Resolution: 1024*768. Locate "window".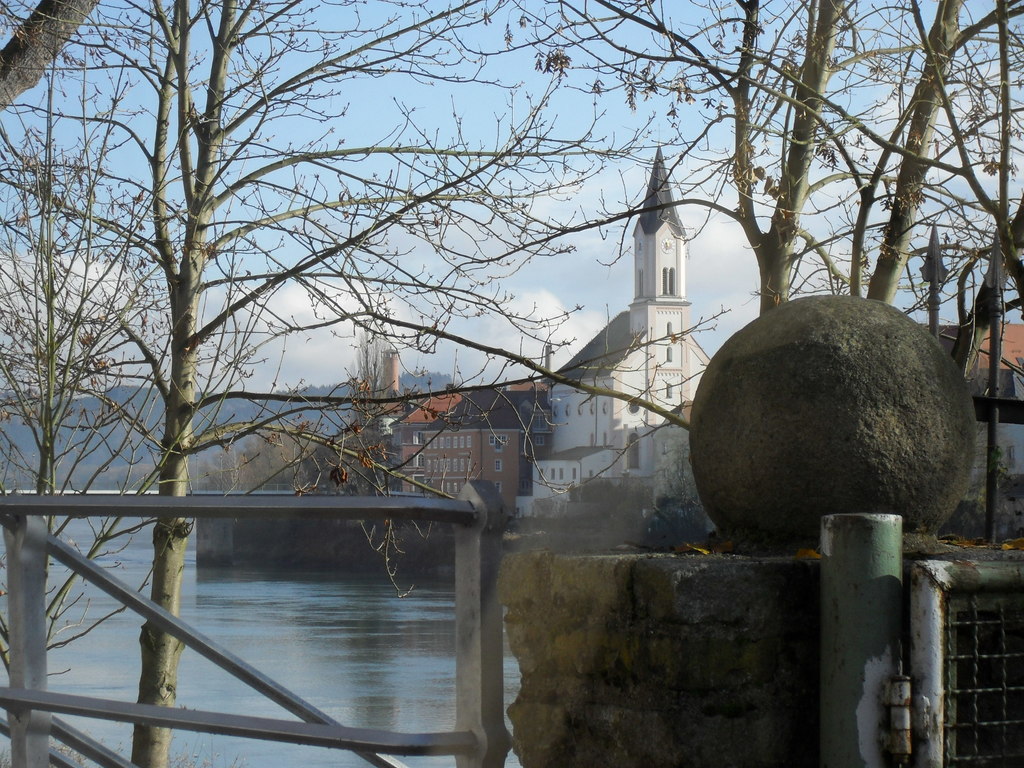
[left=493, top=481, right=501, bottom=494].
